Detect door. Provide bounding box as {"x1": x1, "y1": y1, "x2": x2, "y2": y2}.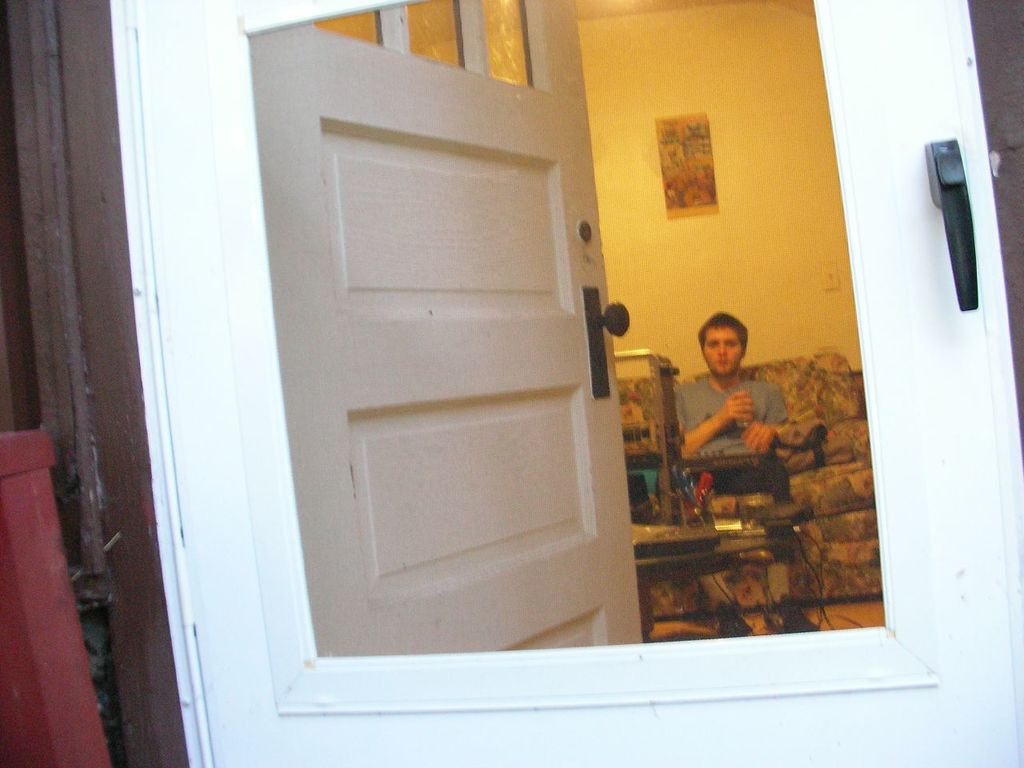
{"x1": 247, "y1": 31, "x2": 631, "y2": 655}.
